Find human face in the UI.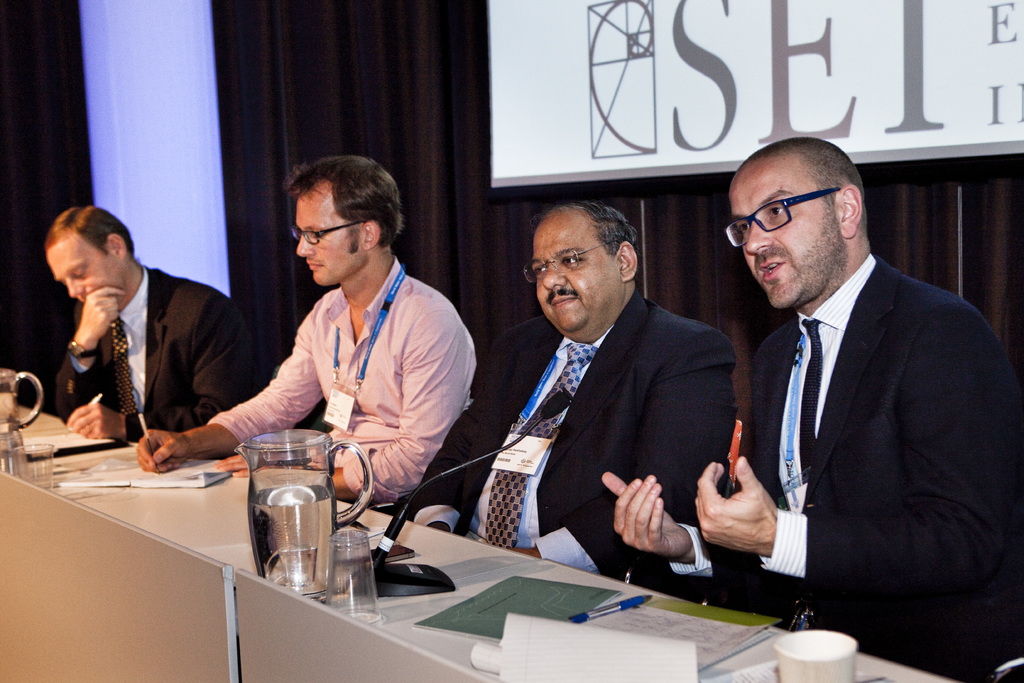
UI element at x1=296 y1=188 x2=367 y2=286.
